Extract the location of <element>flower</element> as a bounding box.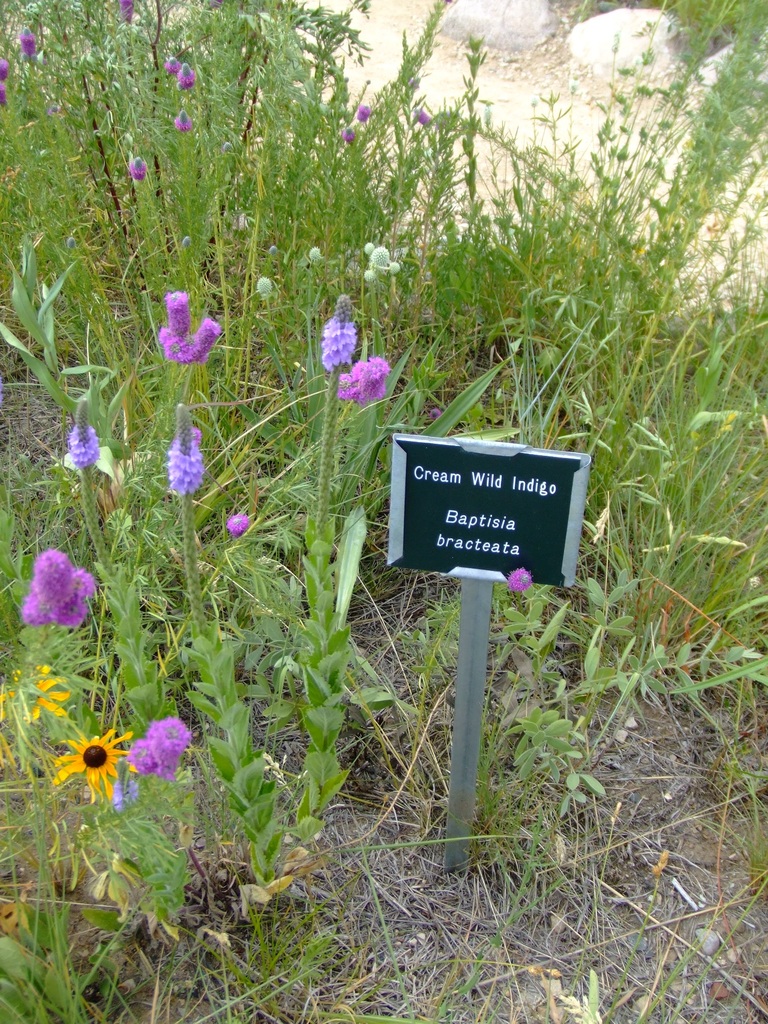
<region>128, 737, 161, 774</region>.
